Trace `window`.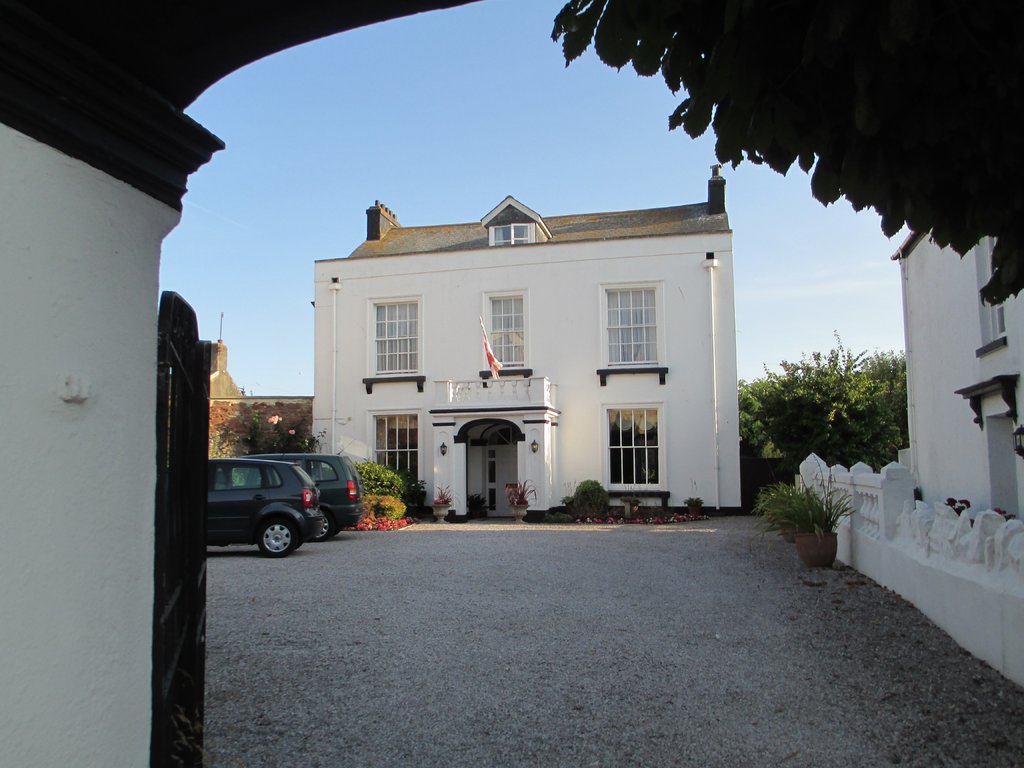
Traced to {"x1": 488, "y1": 216, "x2": 533, "y2": 248}.
